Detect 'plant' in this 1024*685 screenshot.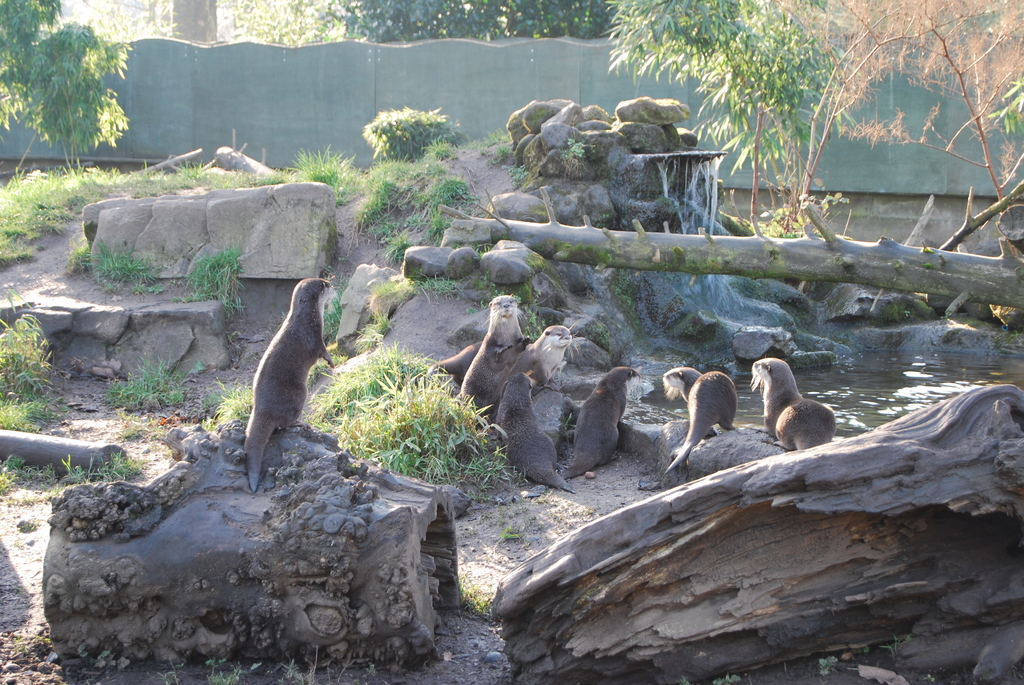
Detection: Rect(202, 383, 263, 427).
